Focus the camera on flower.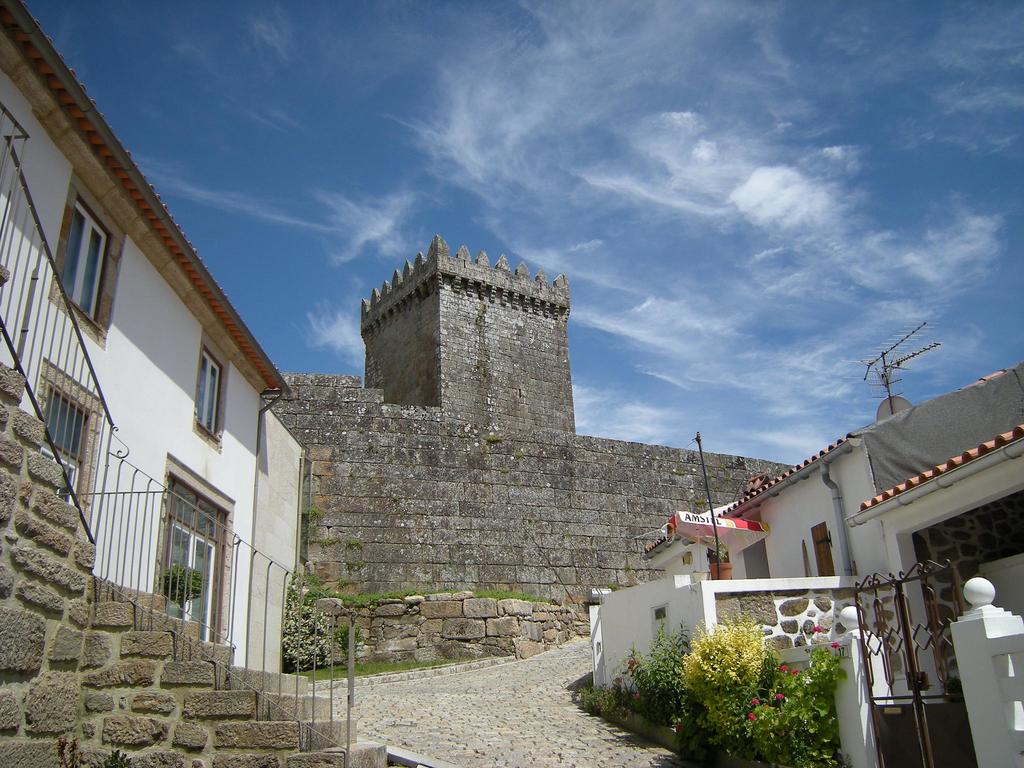
Focus region: [746,707,756,721].
